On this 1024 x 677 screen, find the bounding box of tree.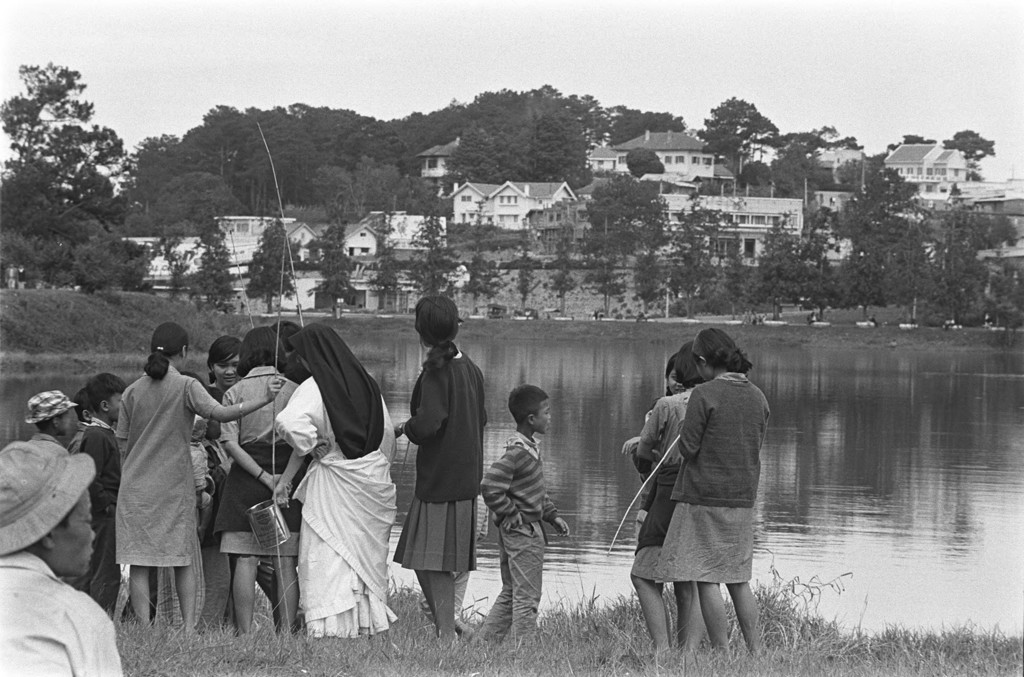
Bounding box: box(186, 215, 237, 311).
